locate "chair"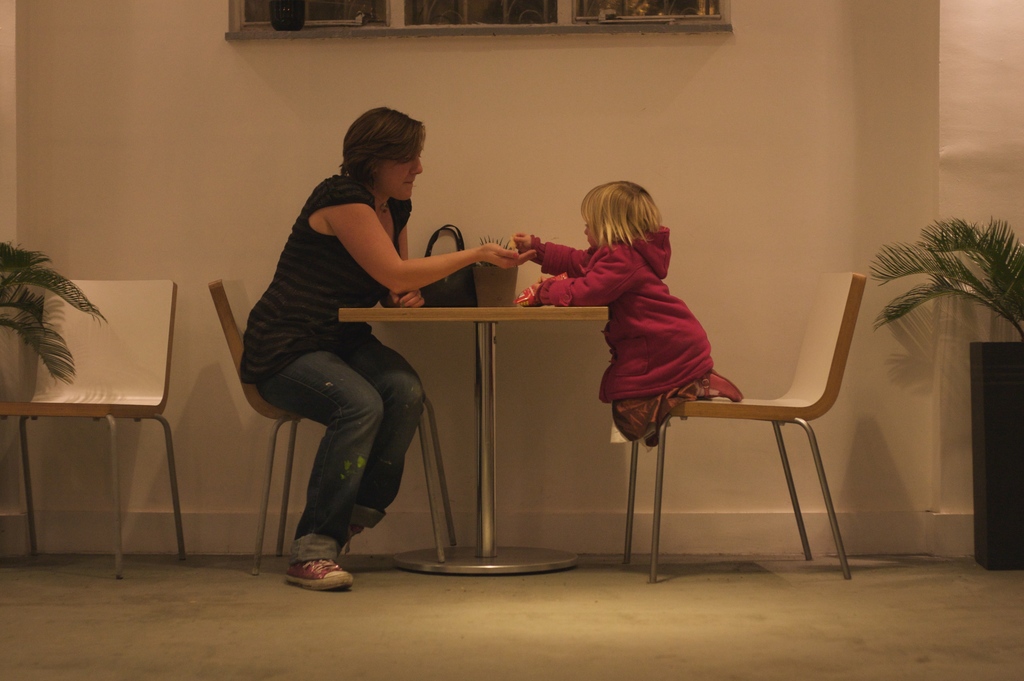
0, 277, 188, 582
